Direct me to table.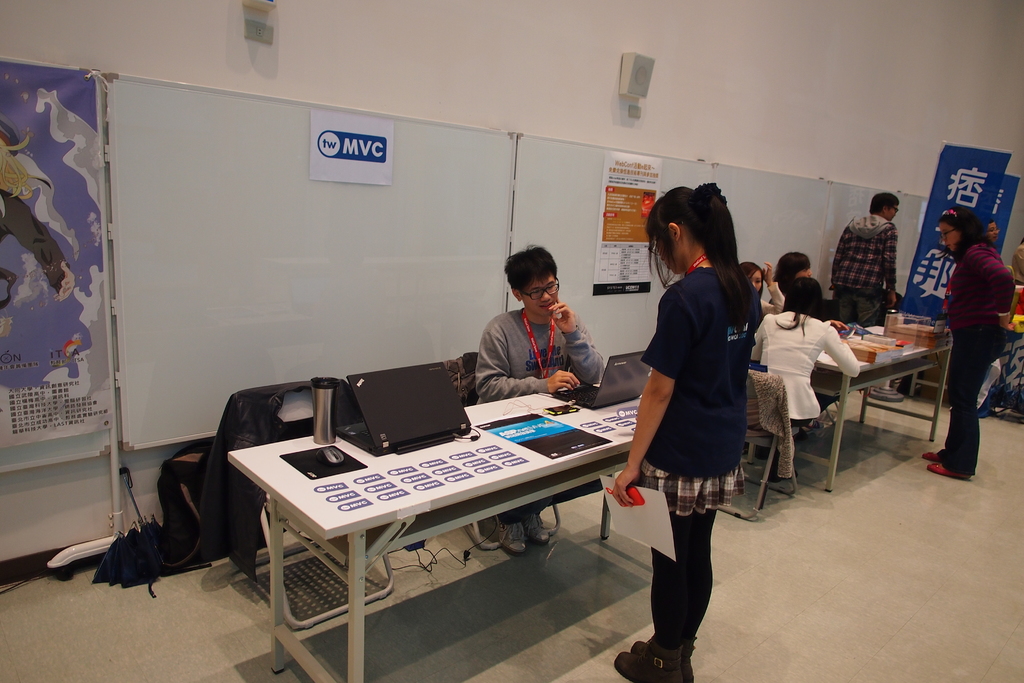
Direction: l=227, t=393, r=636, b=682.
